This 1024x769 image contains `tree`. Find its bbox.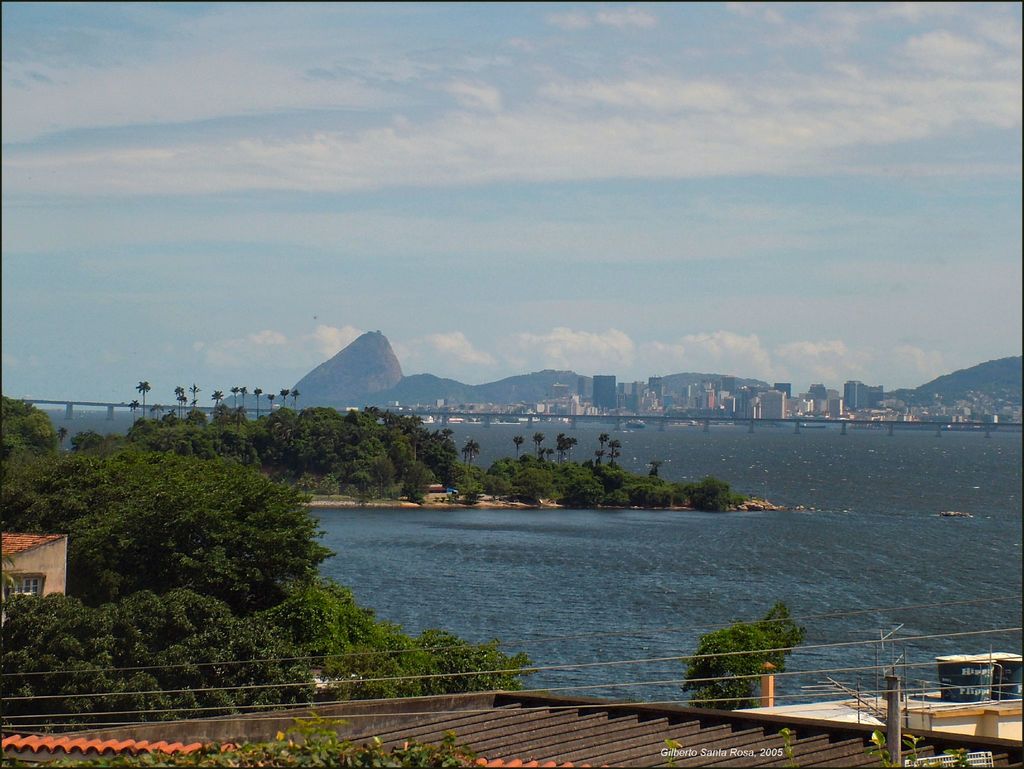
box(678, 611, 822, 712).
